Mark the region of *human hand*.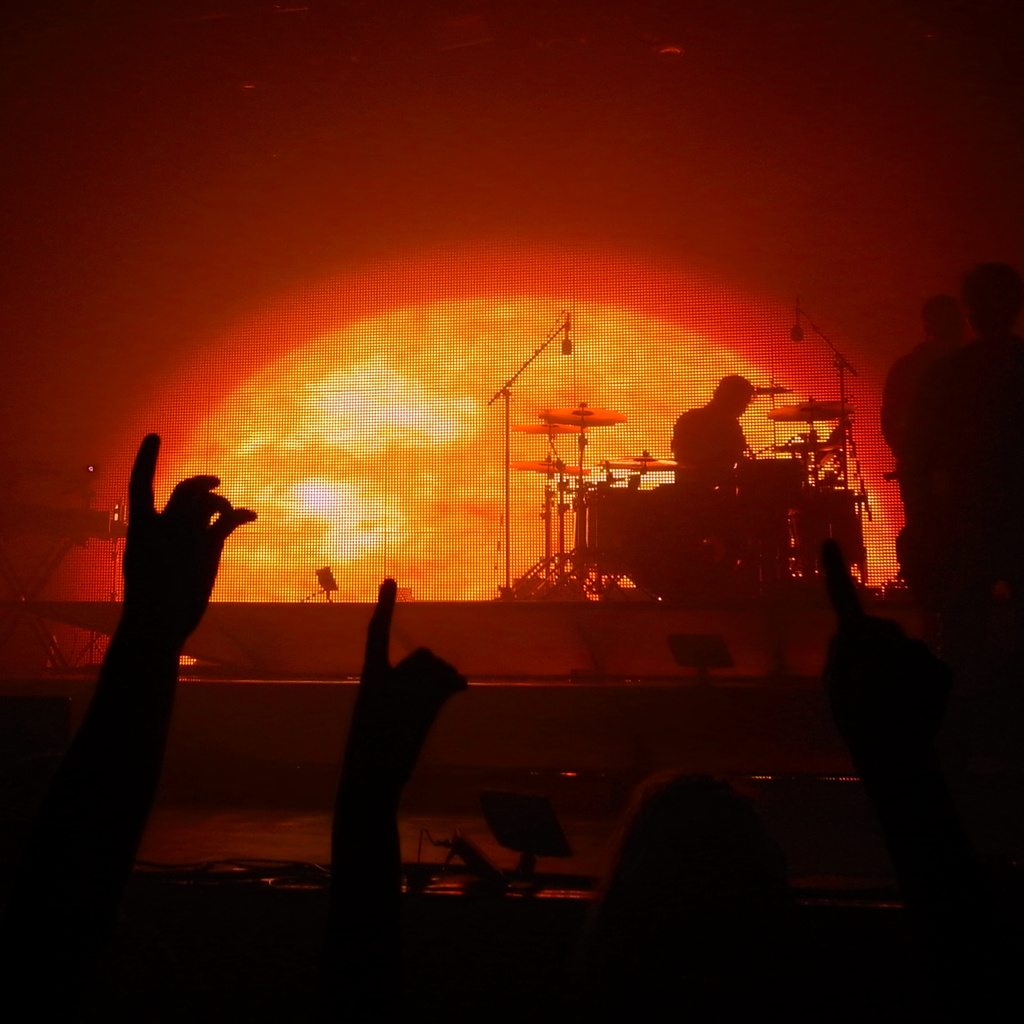
Region: 47/451/211/865.
